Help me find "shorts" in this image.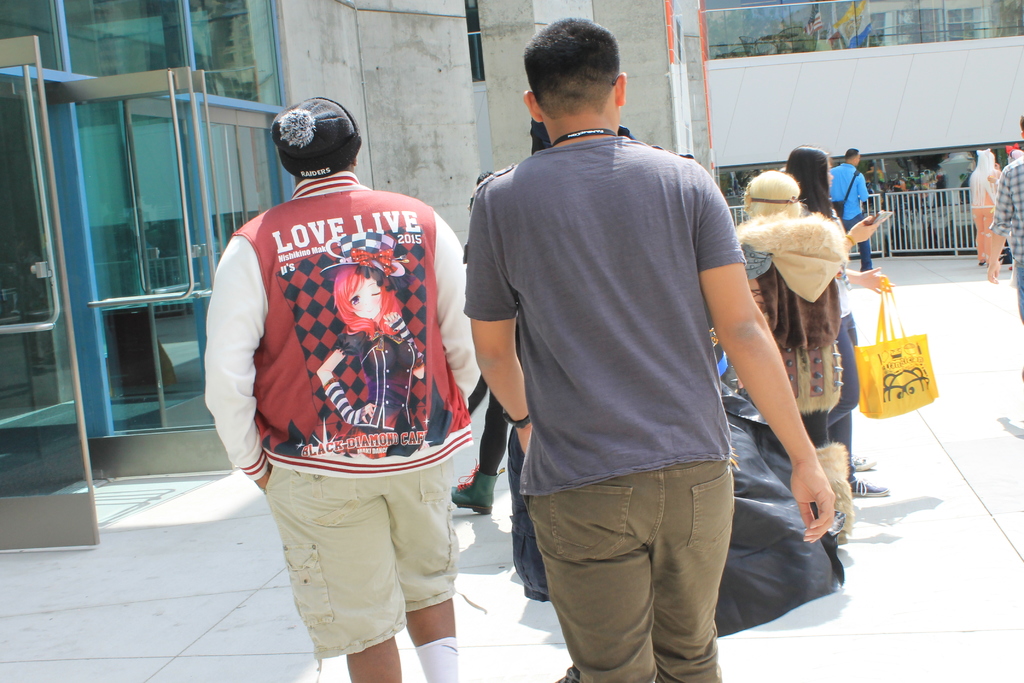
Found it: (1016, 262, 1023, 328).
